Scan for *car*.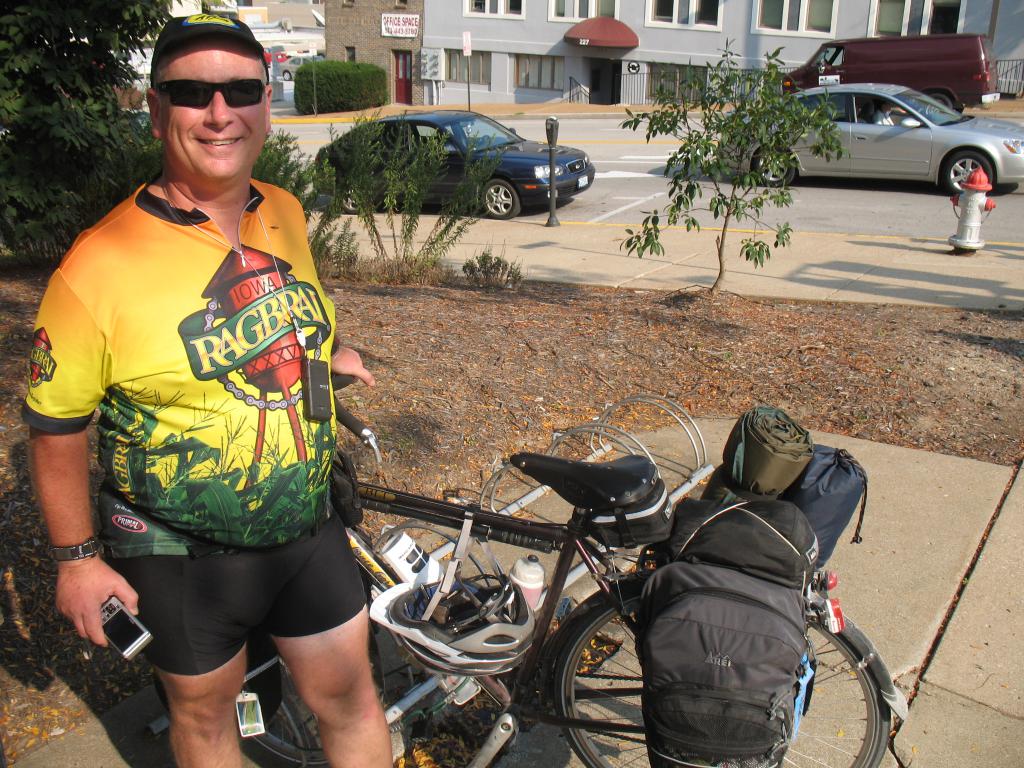
Scan result: detection(278, 55, 324, 81).
